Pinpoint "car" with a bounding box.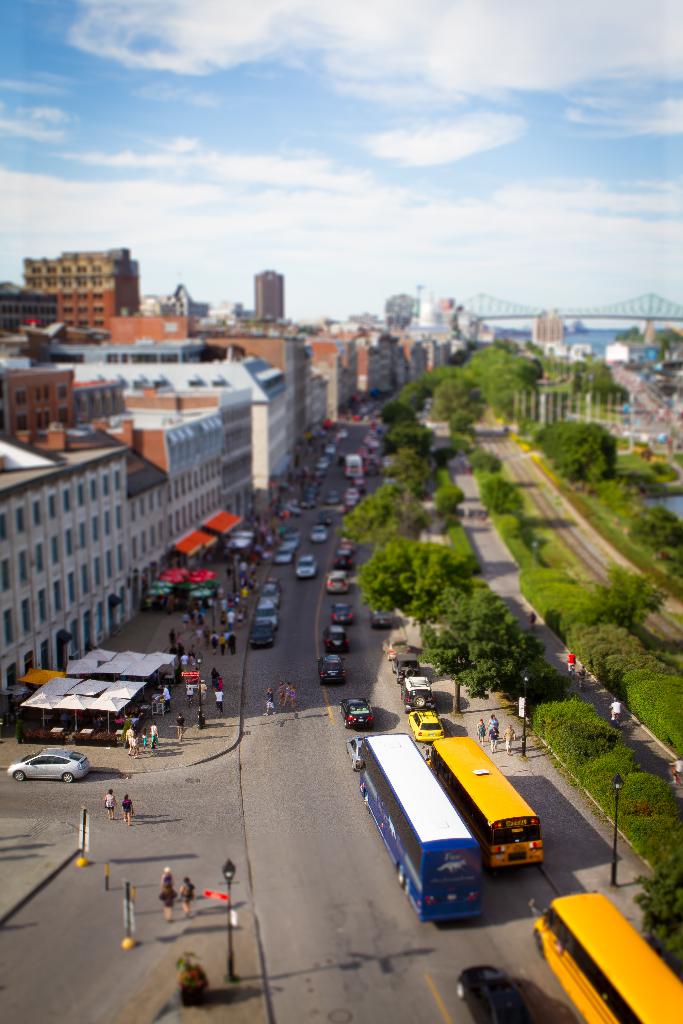
left=9, top=748, right=93, bottom=785.
